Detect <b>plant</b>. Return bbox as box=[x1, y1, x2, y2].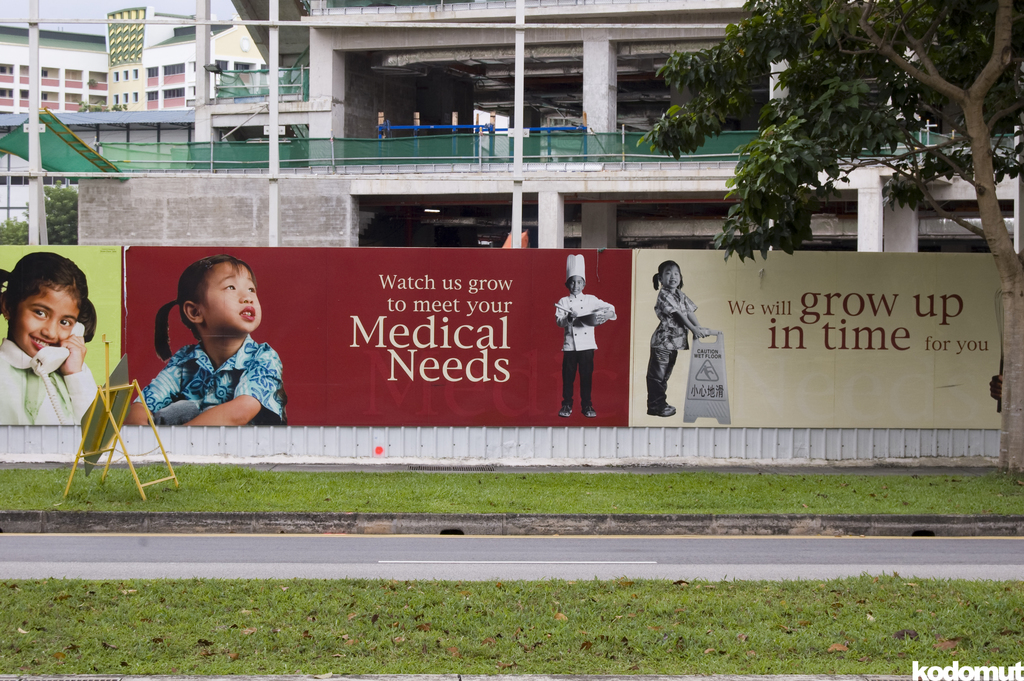
box=[0, 571, 1022, 680].
